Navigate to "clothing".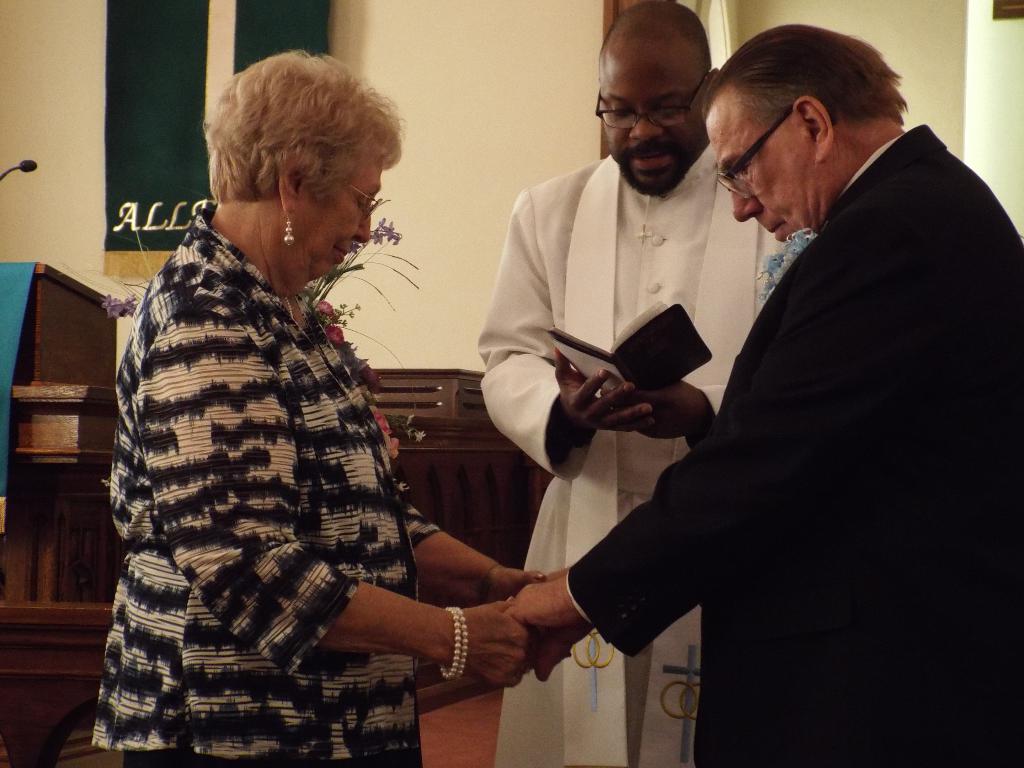
Navigation target: bbox(108, 153, 478, 767).
